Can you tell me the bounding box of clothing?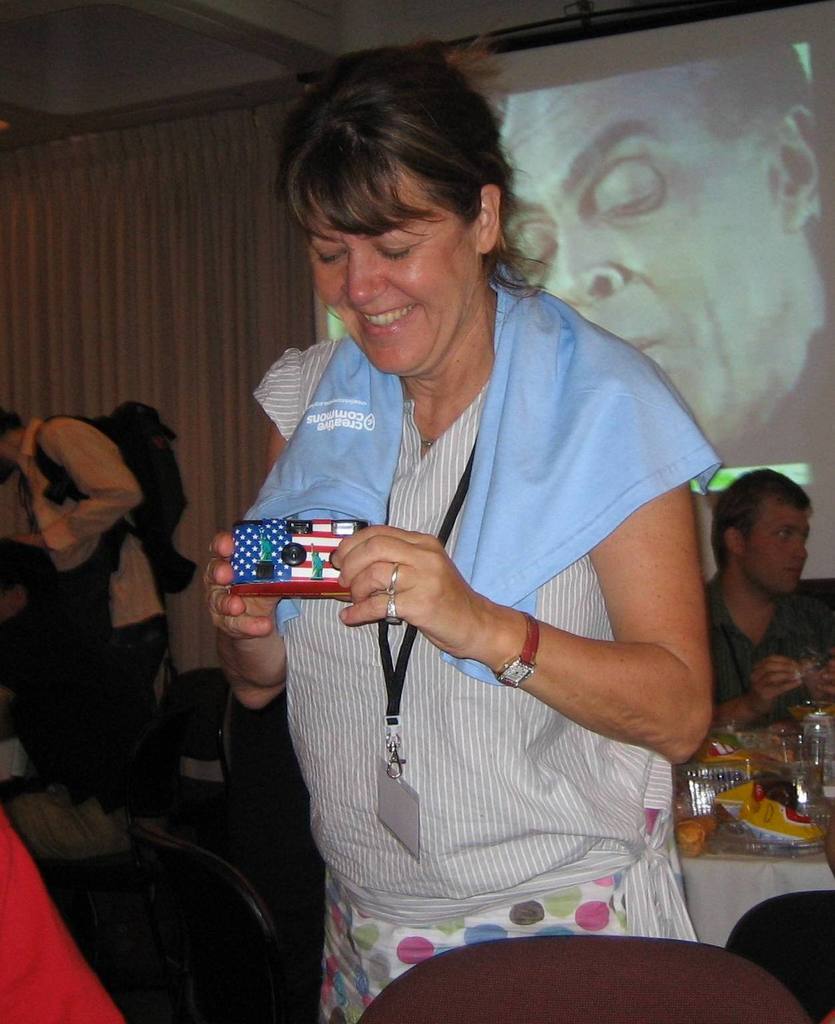
l=239, t=278, r=724, b=1020.
